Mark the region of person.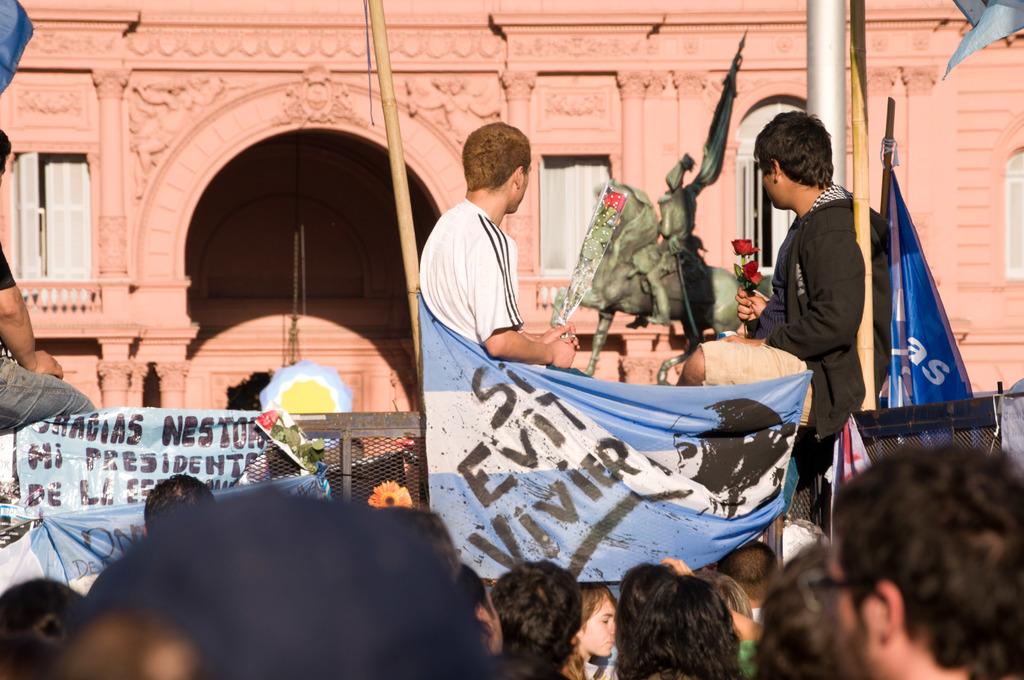
Region: box(673, 114, 895, 524).
